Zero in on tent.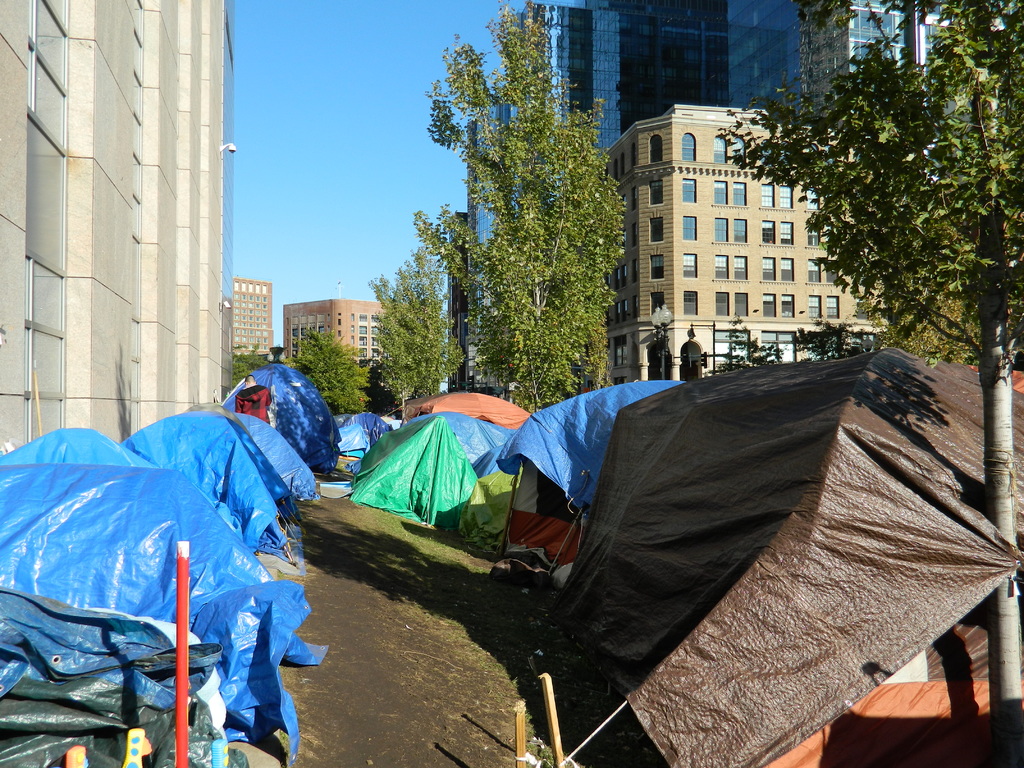
Zeroed in: bbox(502, 381, 691, 588).
